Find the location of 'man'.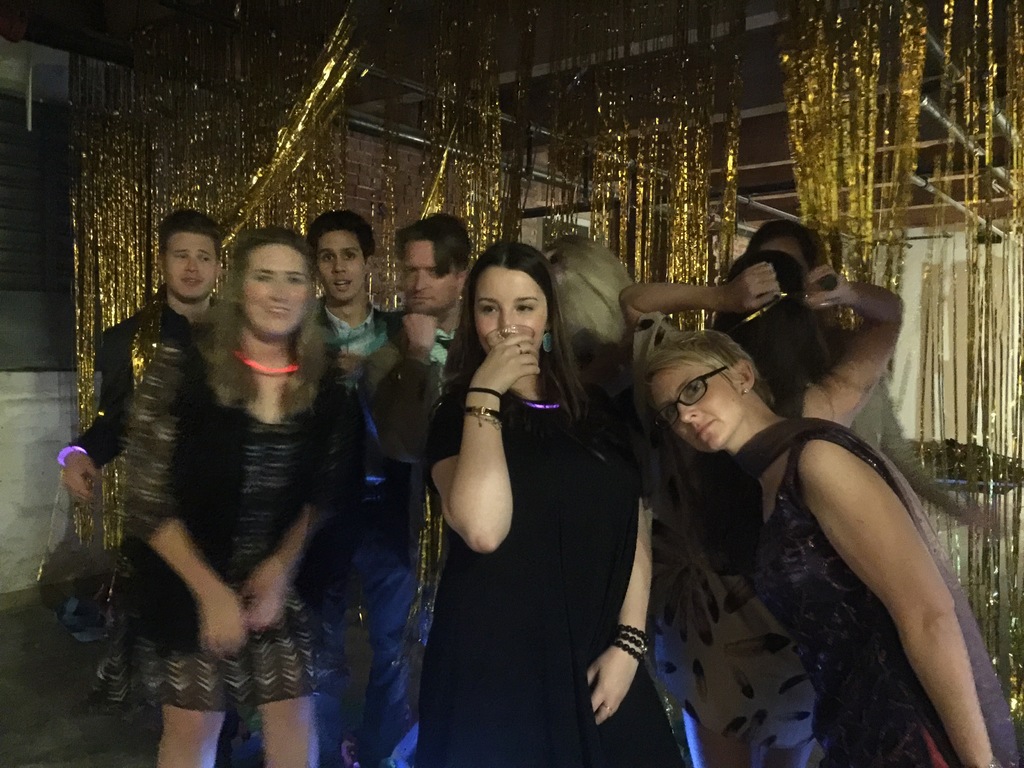
Location: 388,209,488,460.
